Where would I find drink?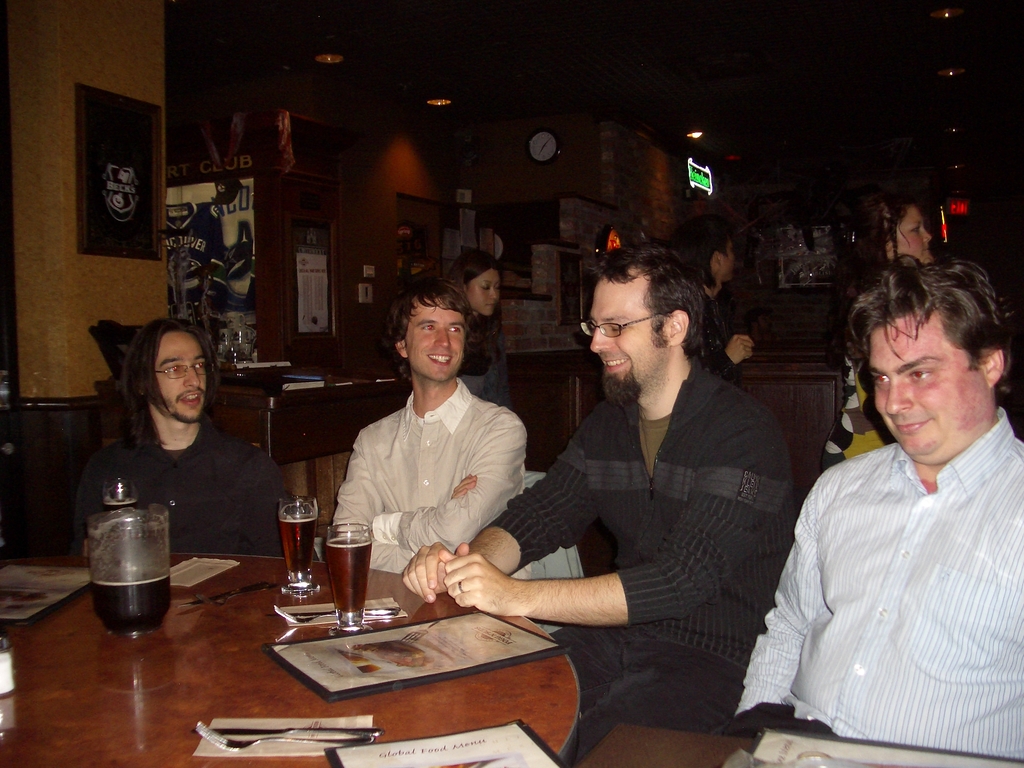
At 278,515,311,577.
